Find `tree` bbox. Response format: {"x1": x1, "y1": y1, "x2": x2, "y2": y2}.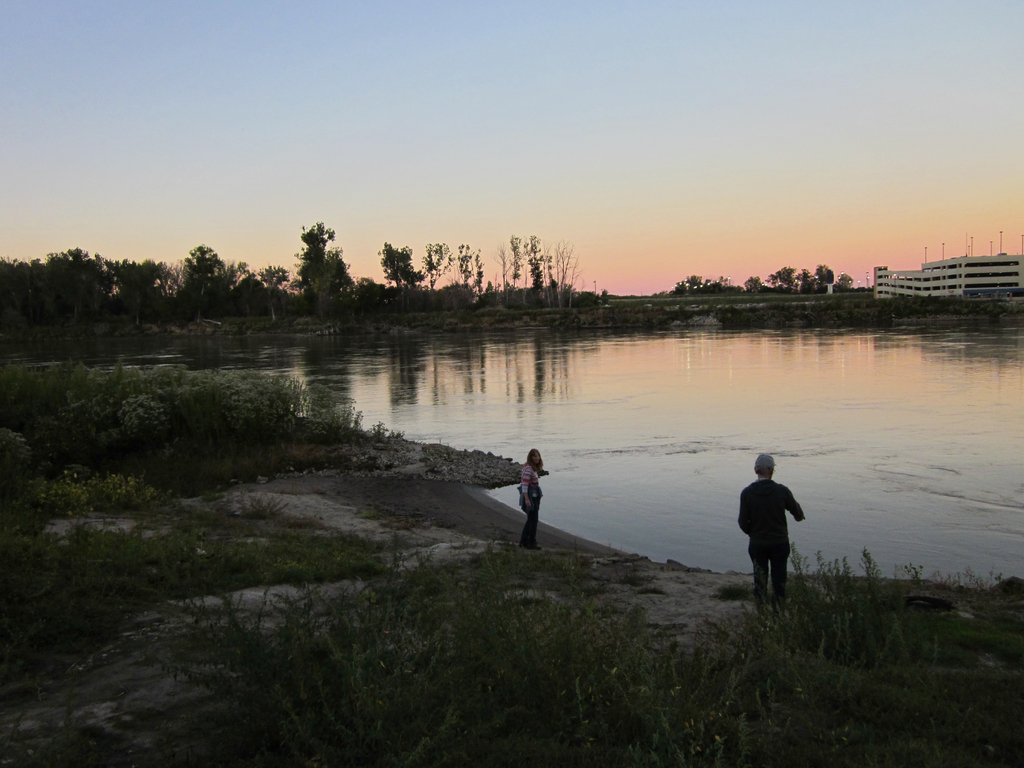
{"x1": 496, "y1": 245, "x2": 513, "y2": 297}.
